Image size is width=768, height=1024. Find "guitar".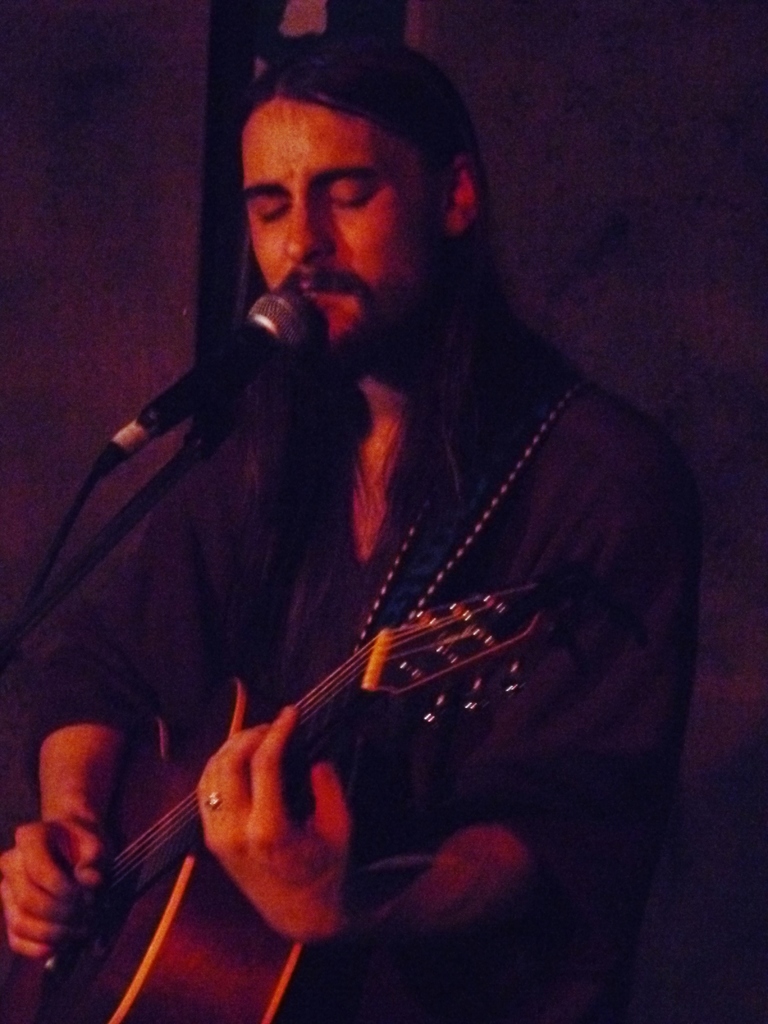
[left=0, top=572, right=553, bottom=1023].
